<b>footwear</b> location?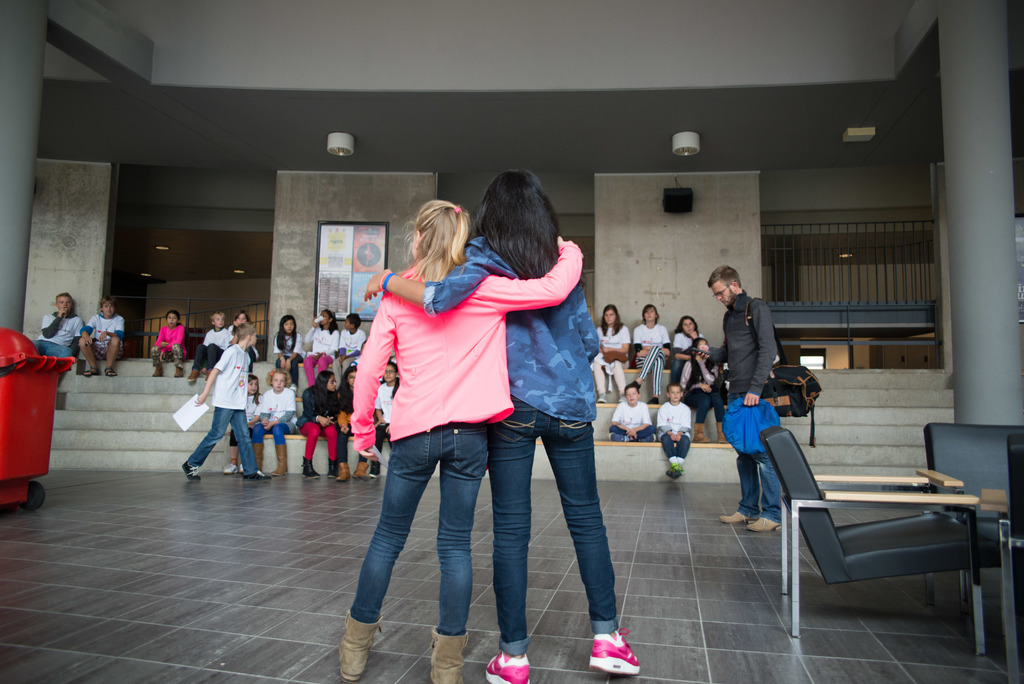
{"left": 203, "top": 369, "right": 212, "bottom": 380}
